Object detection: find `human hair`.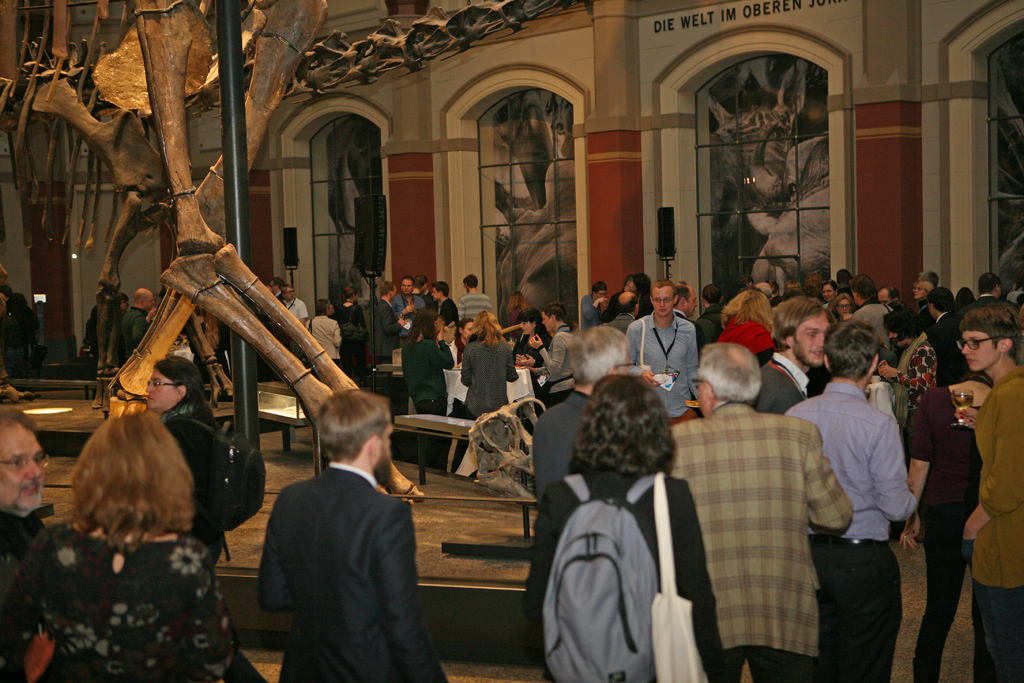
pyautogui.locateOnScreen(63, 409, 198, 577).
